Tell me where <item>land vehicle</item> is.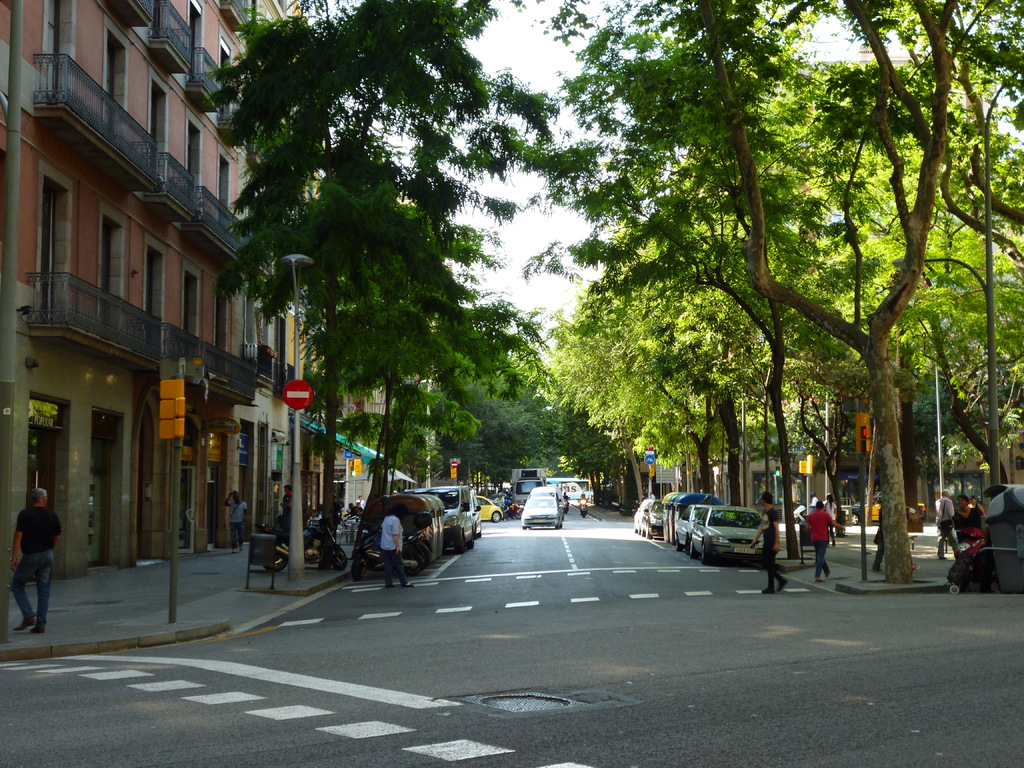
<item>land vehicle</item> is at (x1=632, y1=496, x2=652, y2=533).
